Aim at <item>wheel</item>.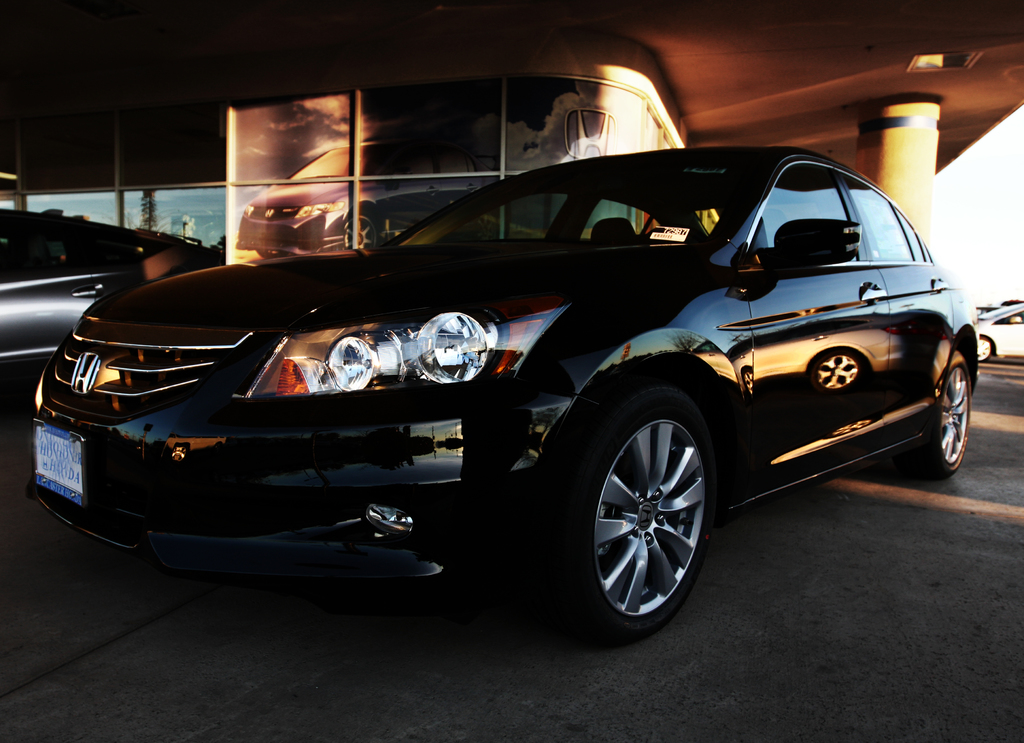
Aimed at [x1=913, y1=354, x2=973, y2=479].
